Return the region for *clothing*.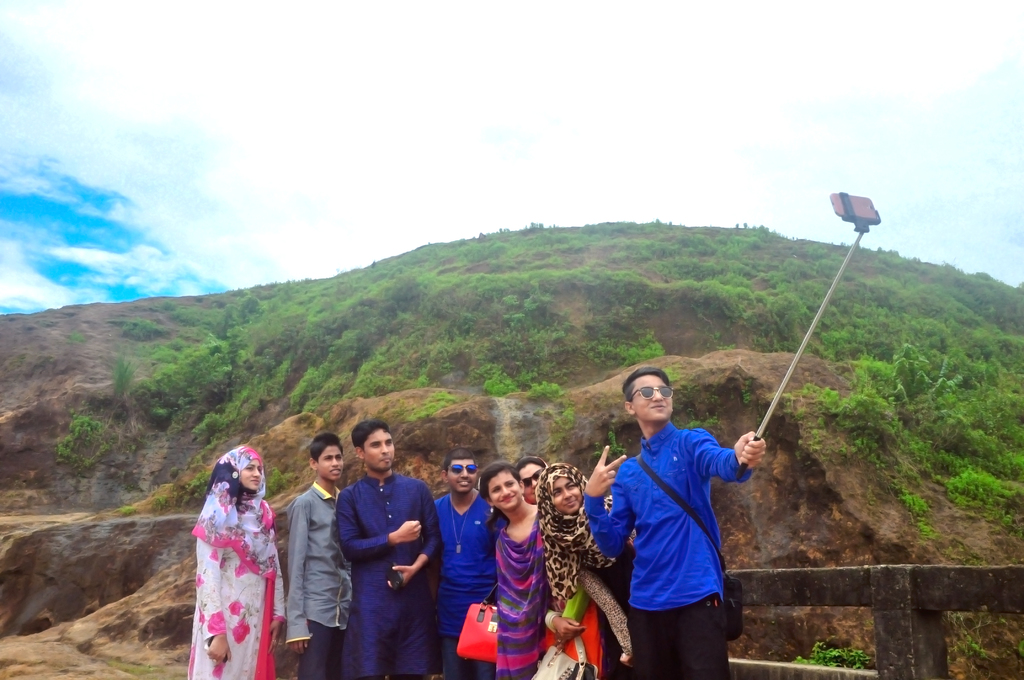
[x1=339, y1=467, x2=438, y2=679].
